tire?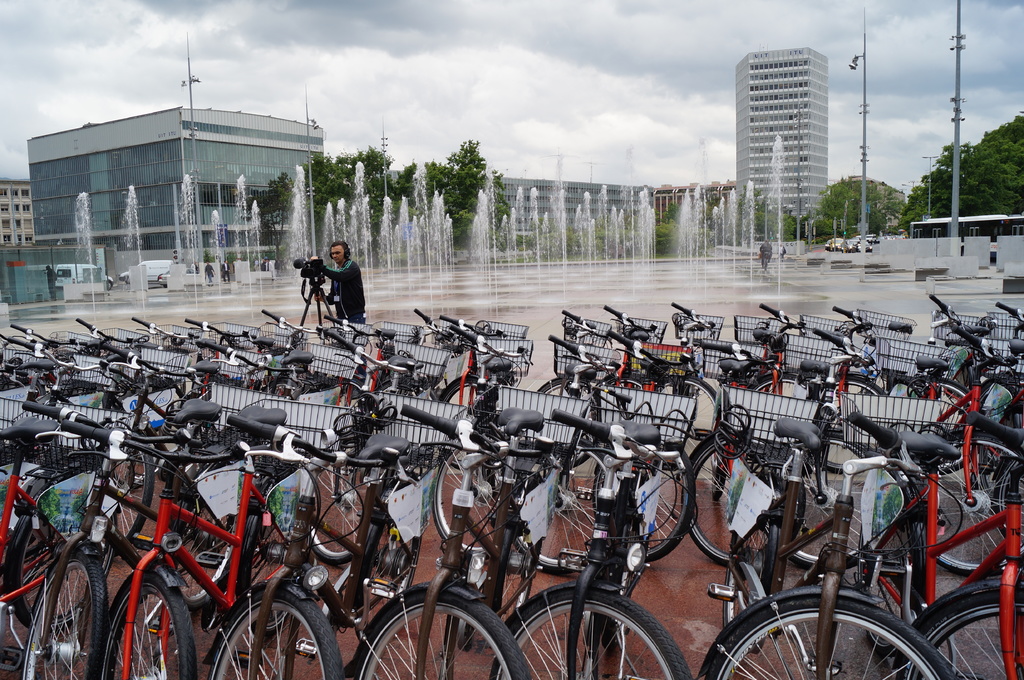
682 437 804 569
